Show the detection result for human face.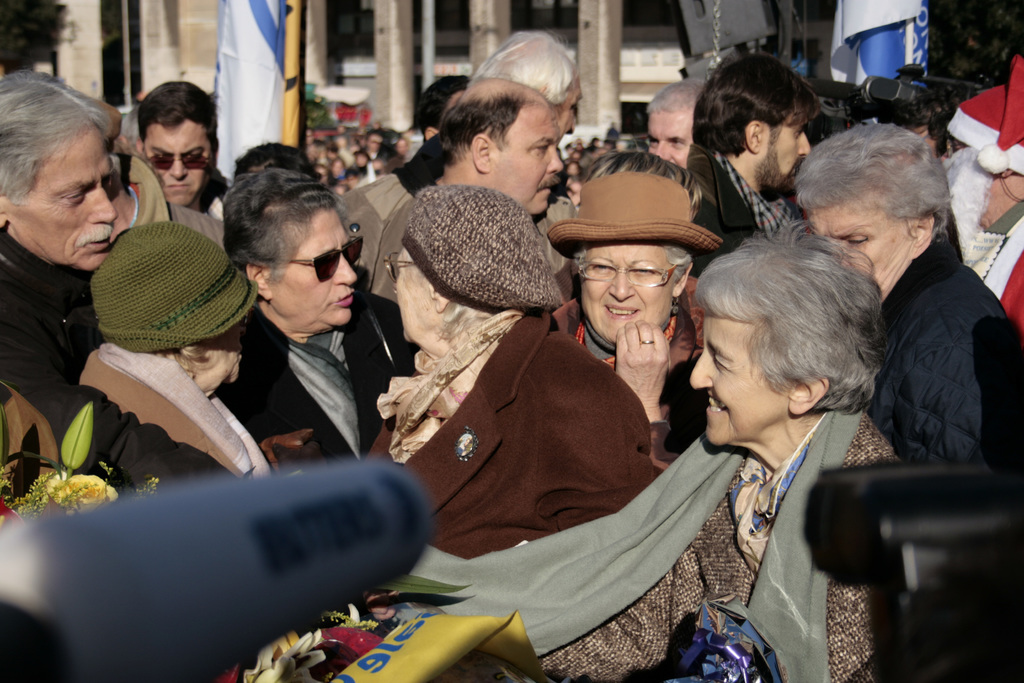
(645,110,695,168).
